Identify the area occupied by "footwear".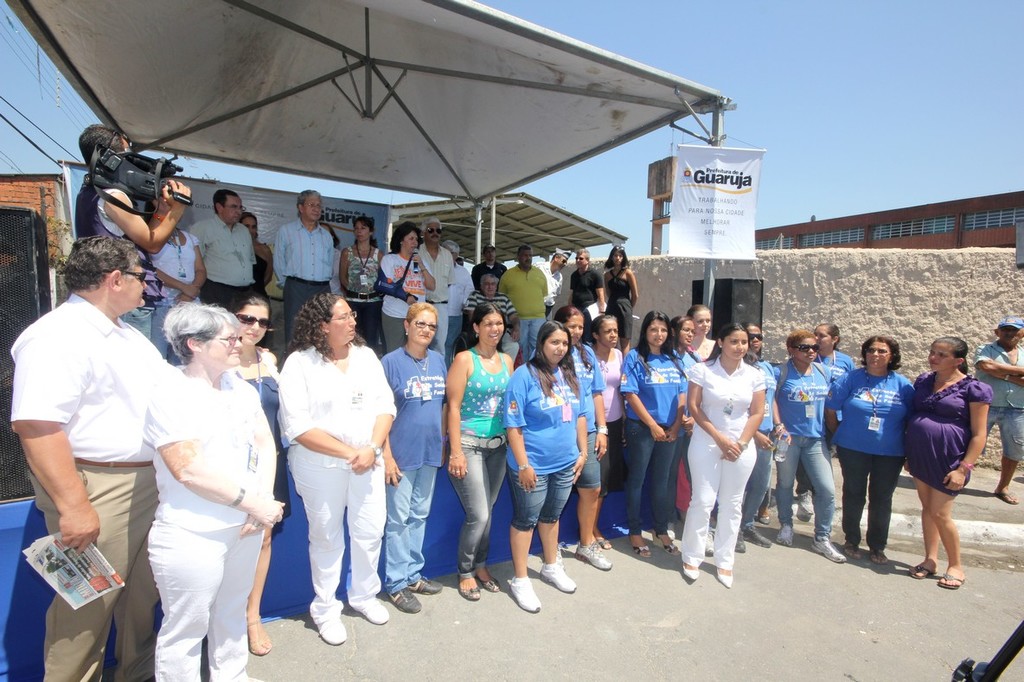
Area: bbox=[776, 521, 796, 547].
